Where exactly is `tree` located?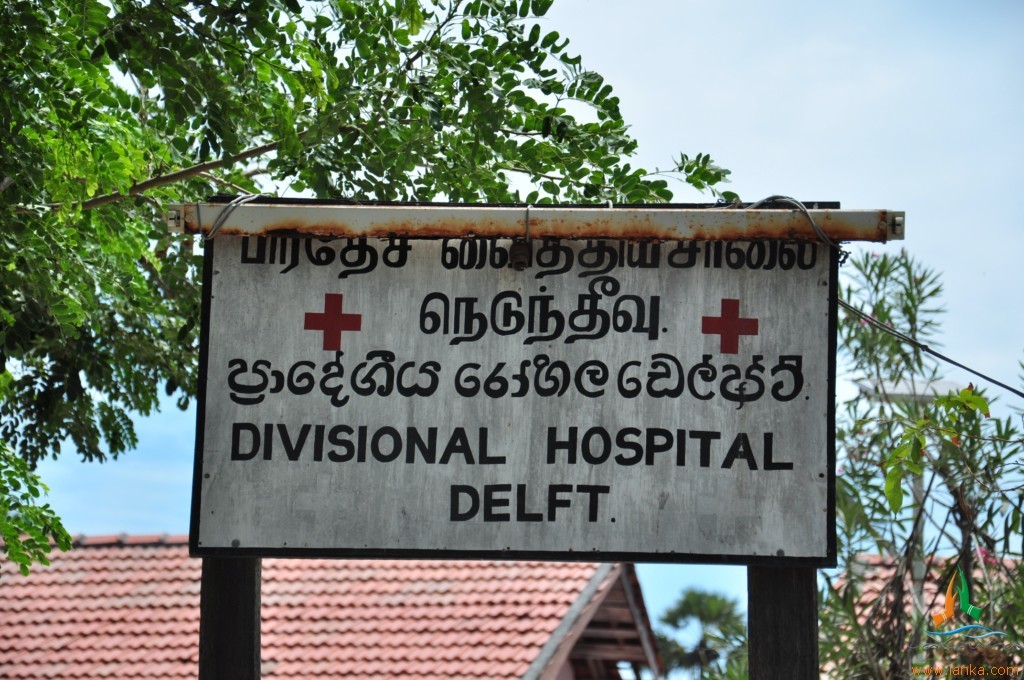
Its bounding box is select_region(656, 586, 749, 679).
